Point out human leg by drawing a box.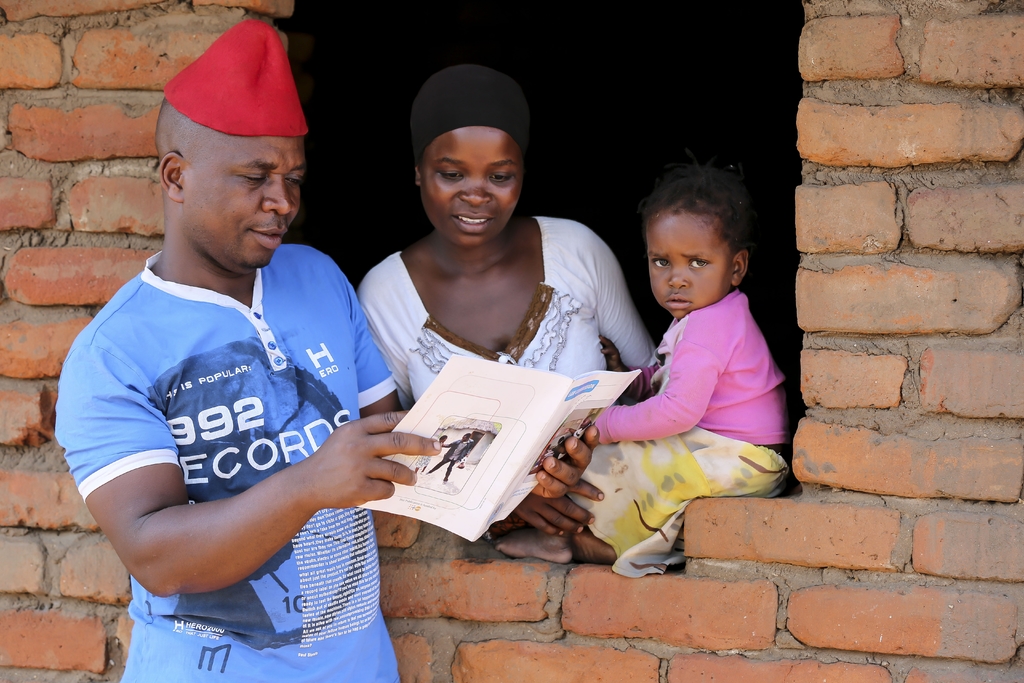
l=481, t=440, r=739, b=565.
